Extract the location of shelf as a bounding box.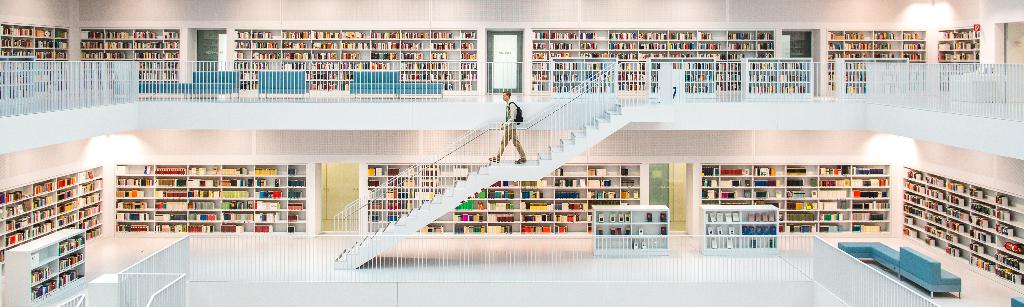
<region>712, 58, 733, 72</region>.
